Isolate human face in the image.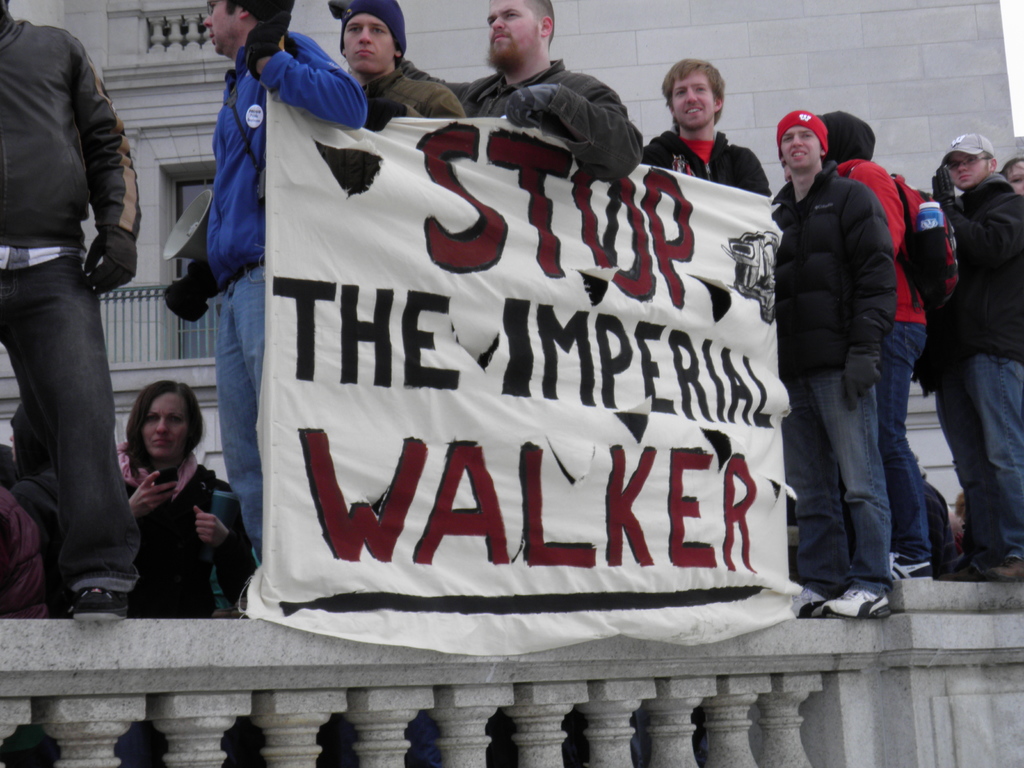
Isolated region: 779, 127, 820, 166.
